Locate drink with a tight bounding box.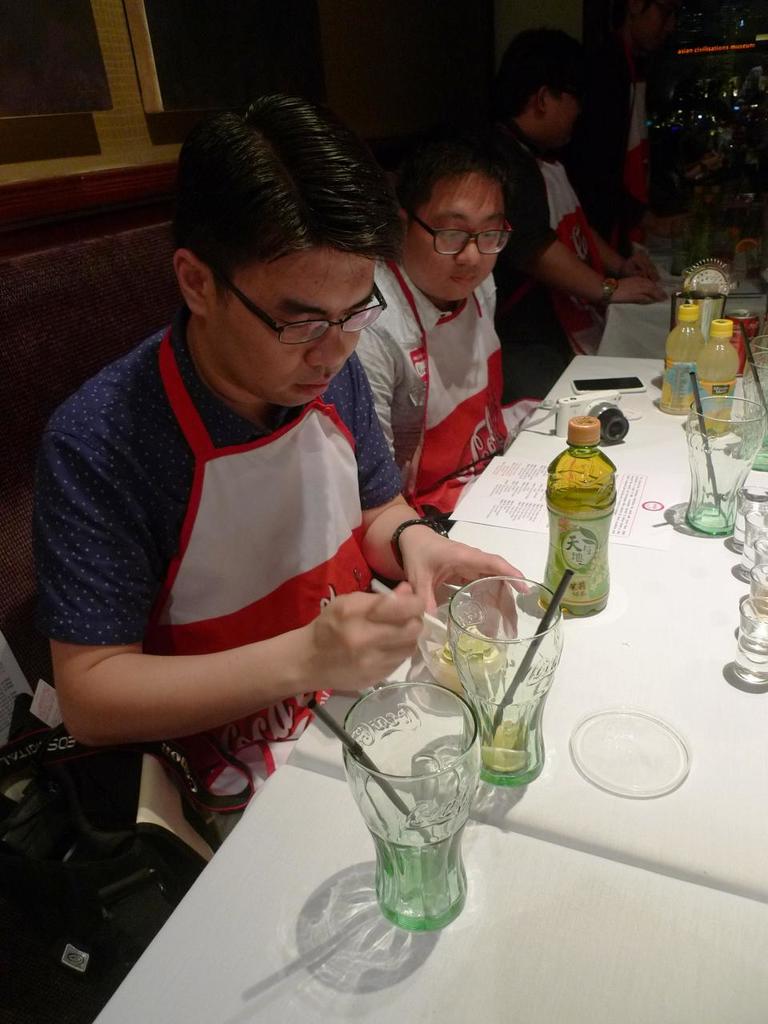
<box>666,304,707,418</box>.
